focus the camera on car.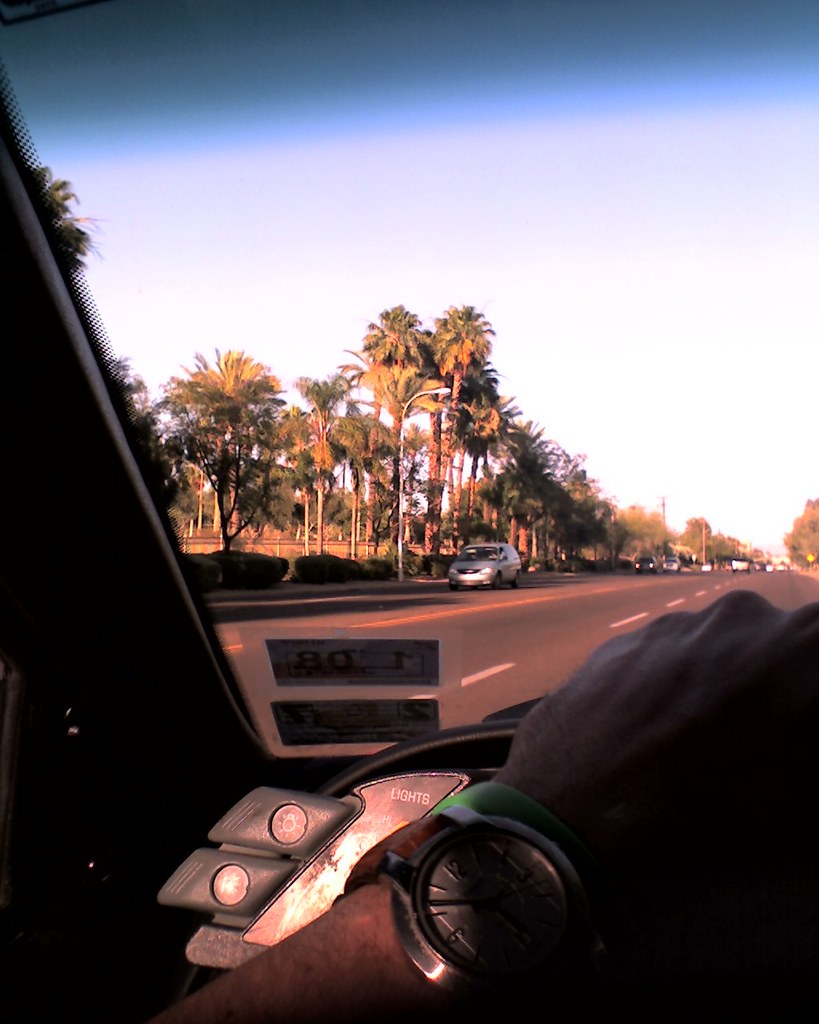
Focus region: [448, 546, 530, 583].
